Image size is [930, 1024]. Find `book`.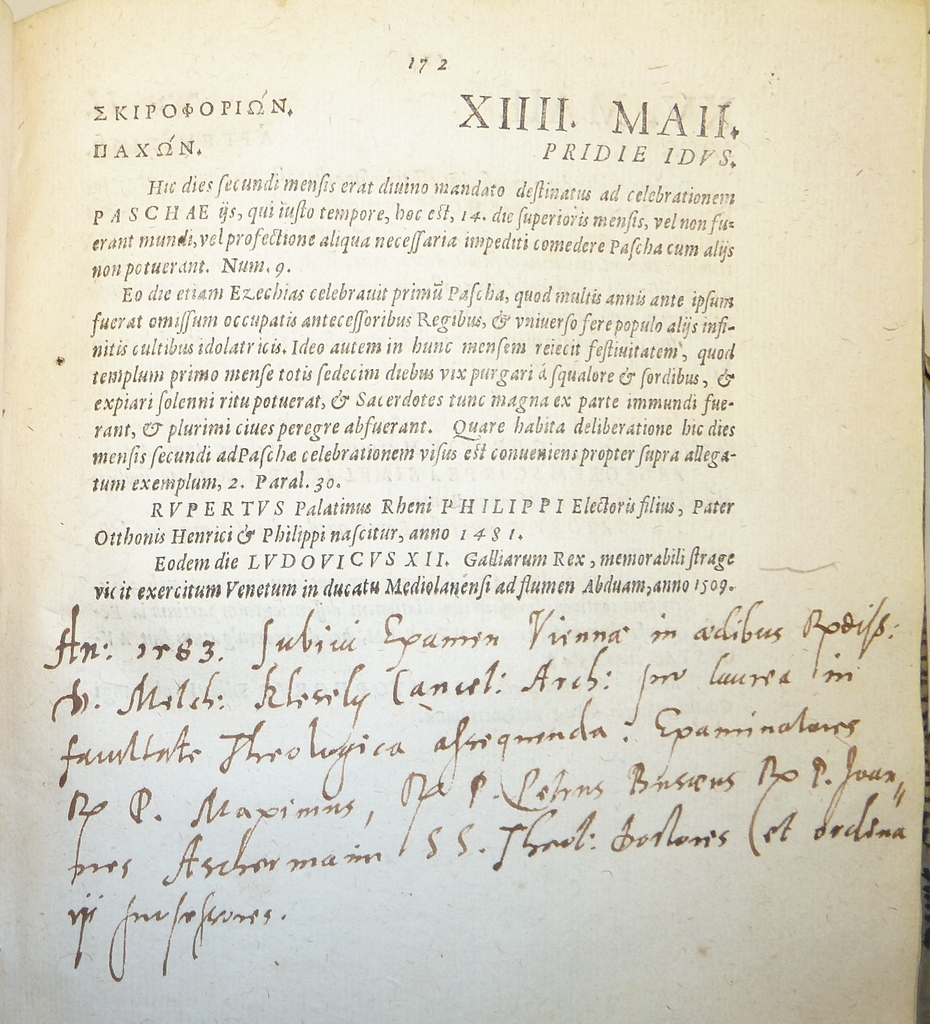
box(0, 22, 929, 1021).
